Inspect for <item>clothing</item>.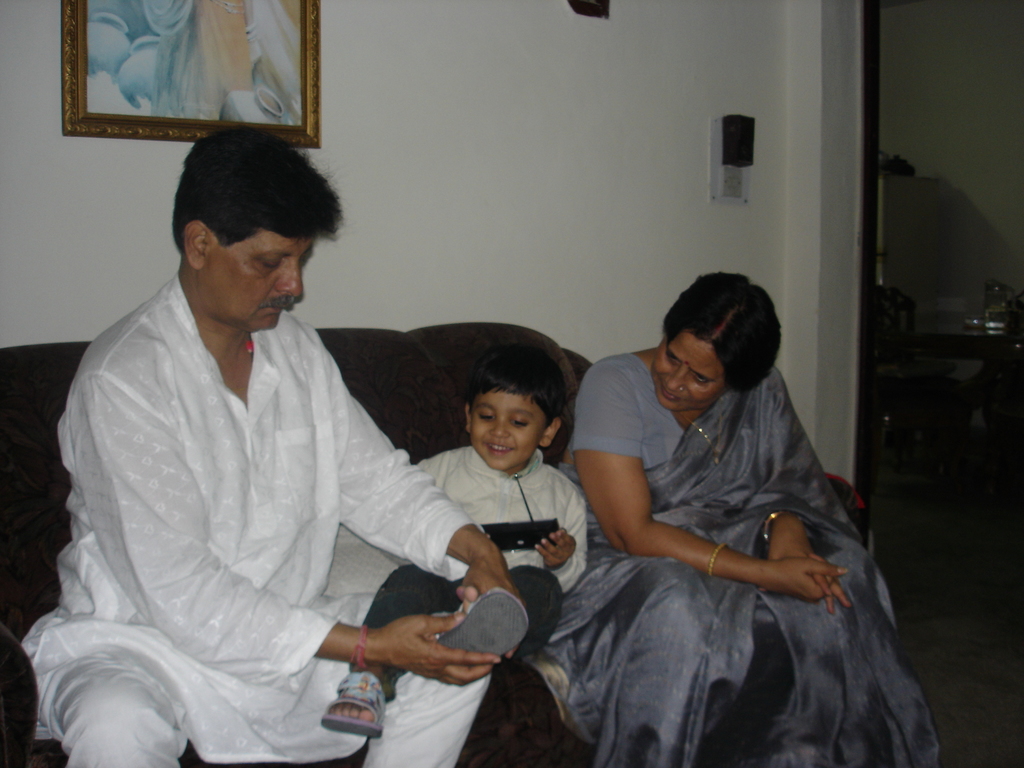
Inspection: (left=551, top=351, right=948, bottom=767).
